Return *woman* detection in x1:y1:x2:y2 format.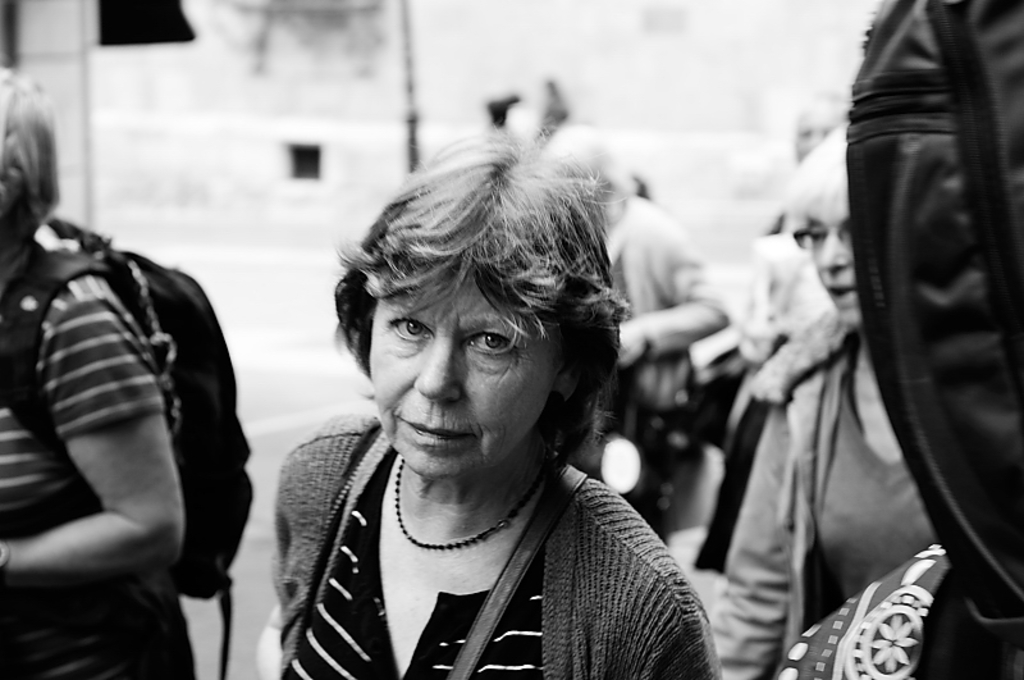
237:104:741:668.
